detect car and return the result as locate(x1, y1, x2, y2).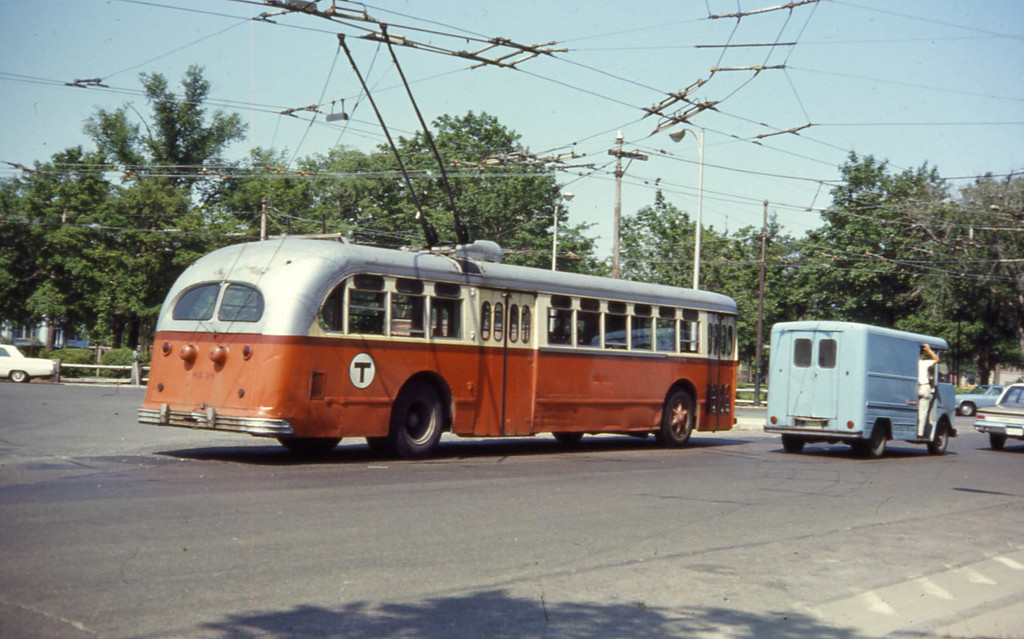
locate(957, 386, 1014, 414).
